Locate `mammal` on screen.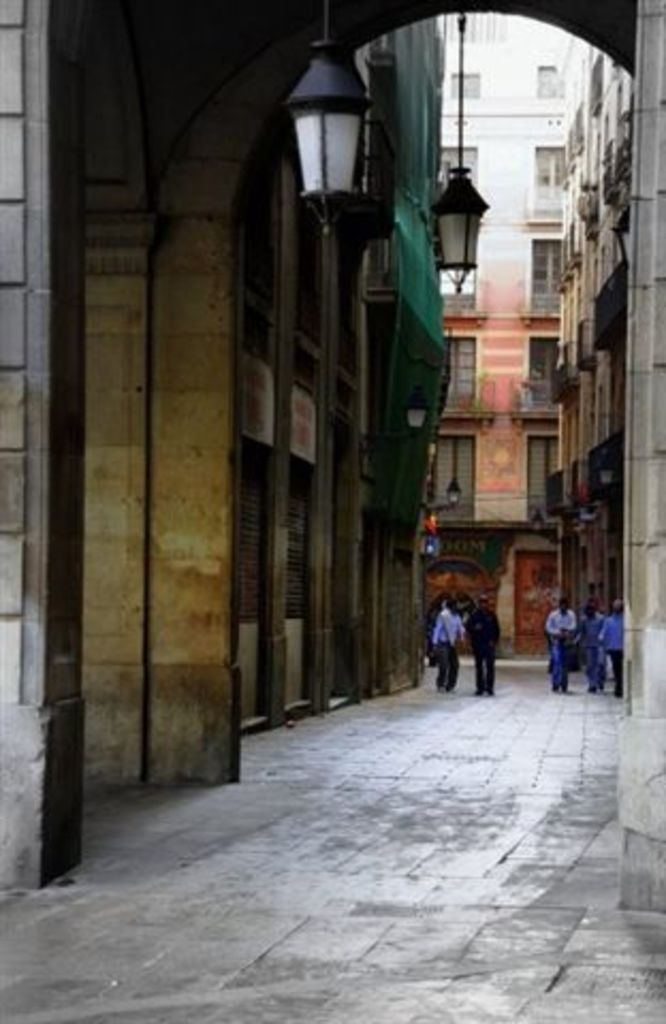
On screen at 465/593/506/700.
